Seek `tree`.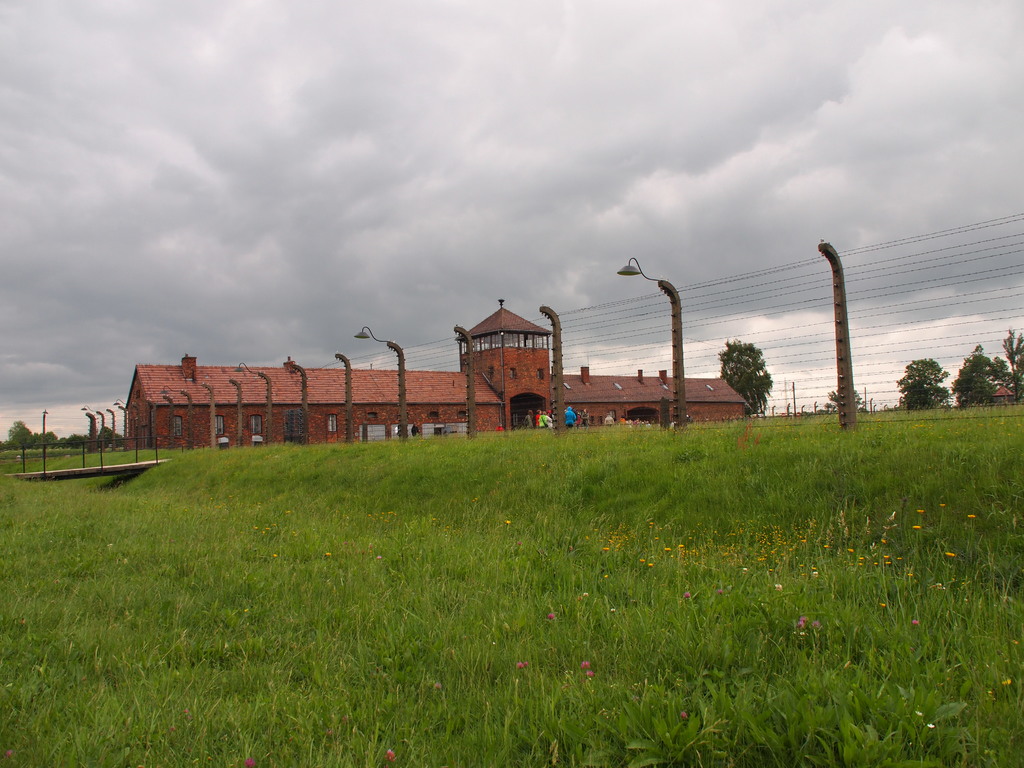
x1=1001 y1=324 x2=1023 y2=406.
